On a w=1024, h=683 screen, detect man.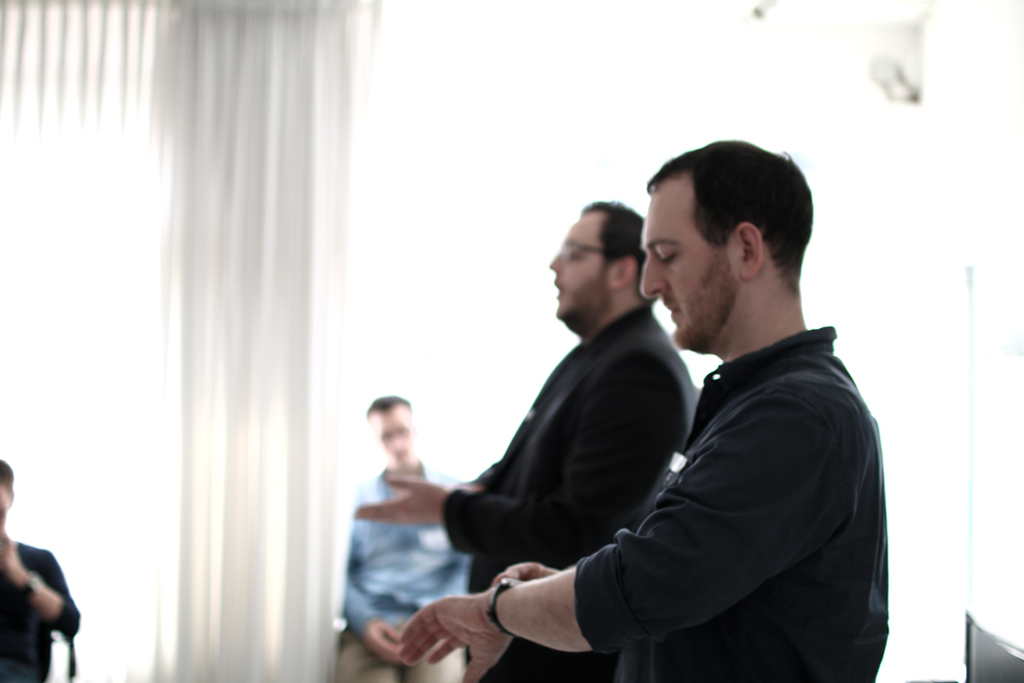
[354, 199, 697, 682].
